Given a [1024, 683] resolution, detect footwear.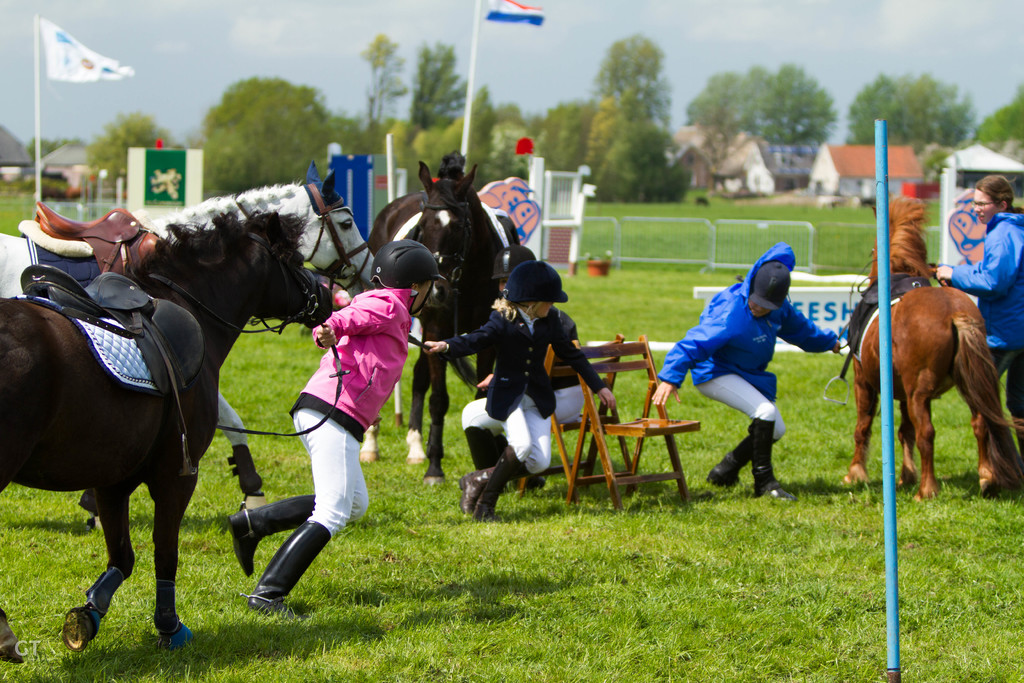
box=[243, 518, 310, 623].
